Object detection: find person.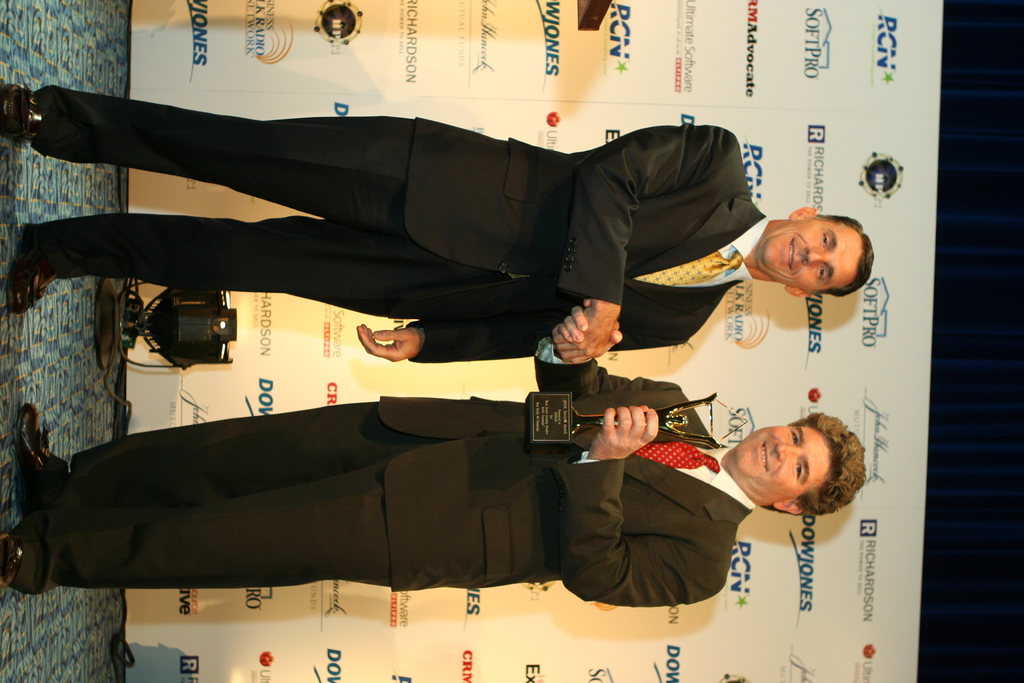
[0, 113, 872, 362].
